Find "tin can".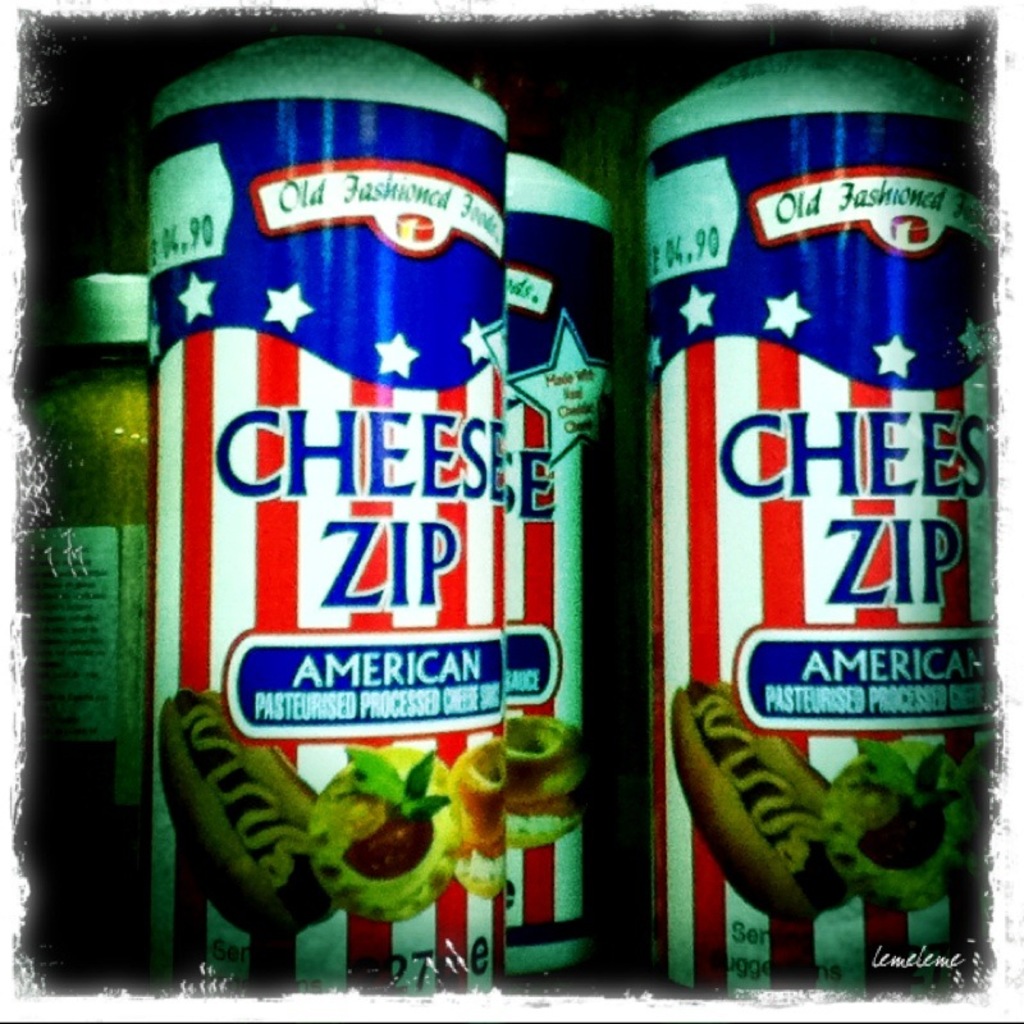
640 54 1002 997.
